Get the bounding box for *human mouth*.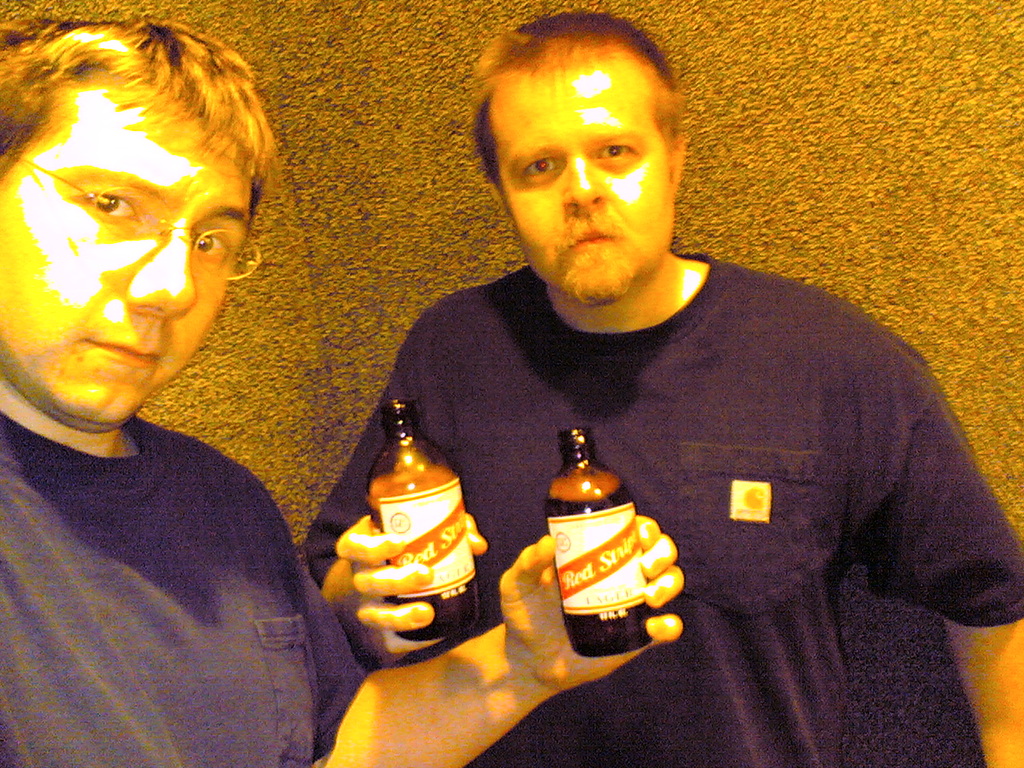
detection(574, 234, 616, 249).
